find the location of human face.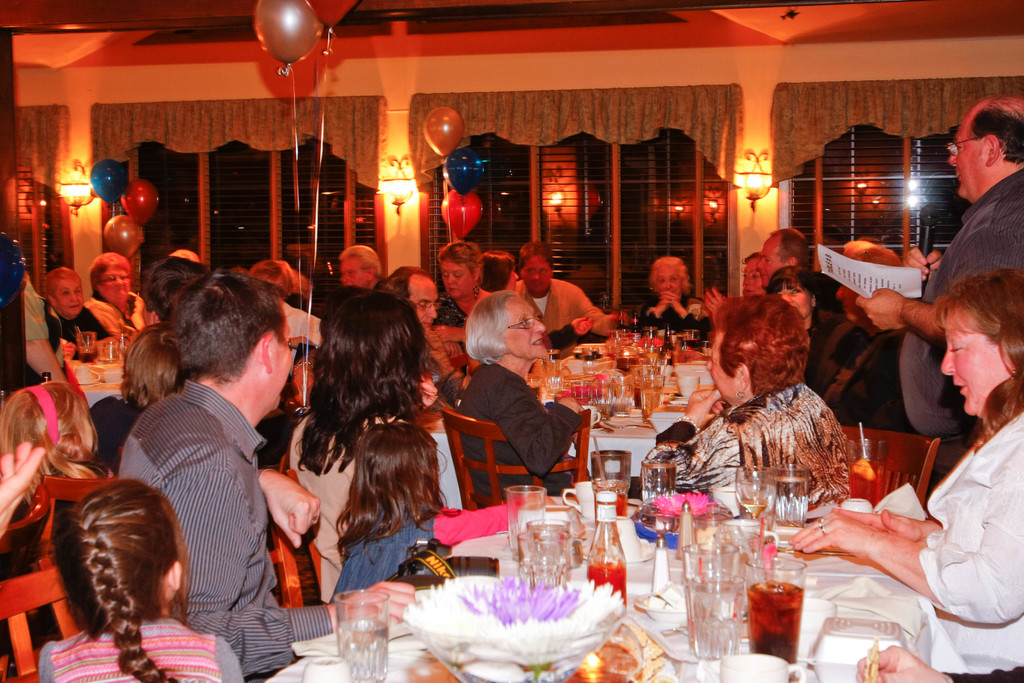
Location: l=947, t=106, r=986, b=200.
